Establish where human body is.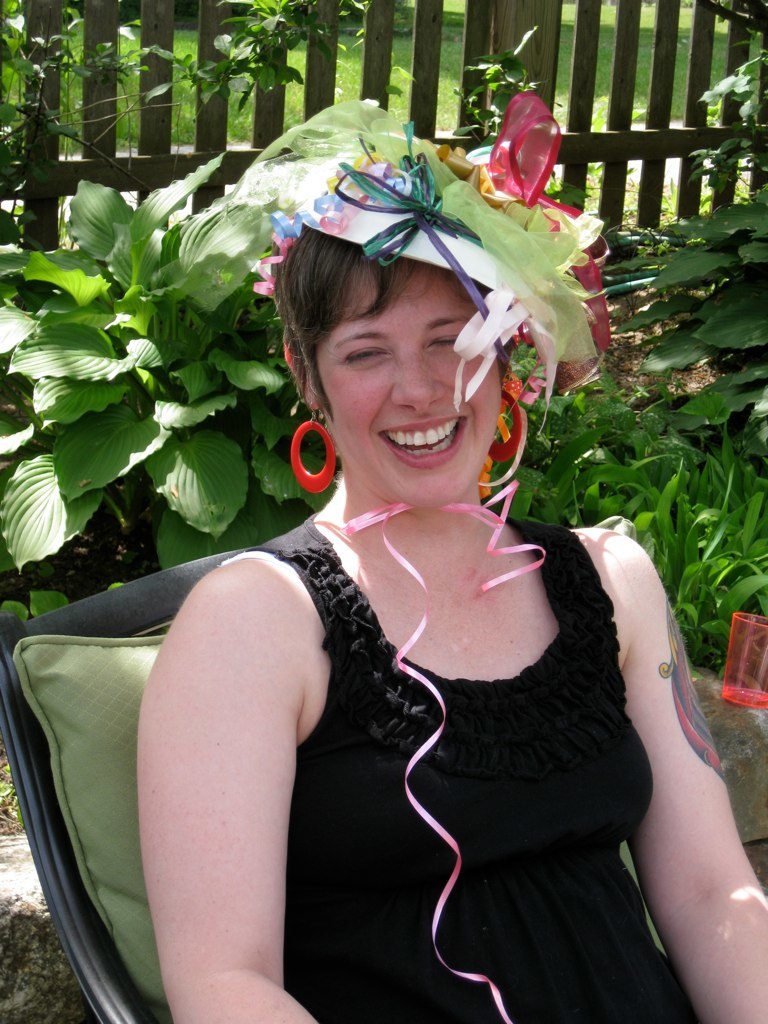
Established at BBox(72, 246, 724, 1023).
